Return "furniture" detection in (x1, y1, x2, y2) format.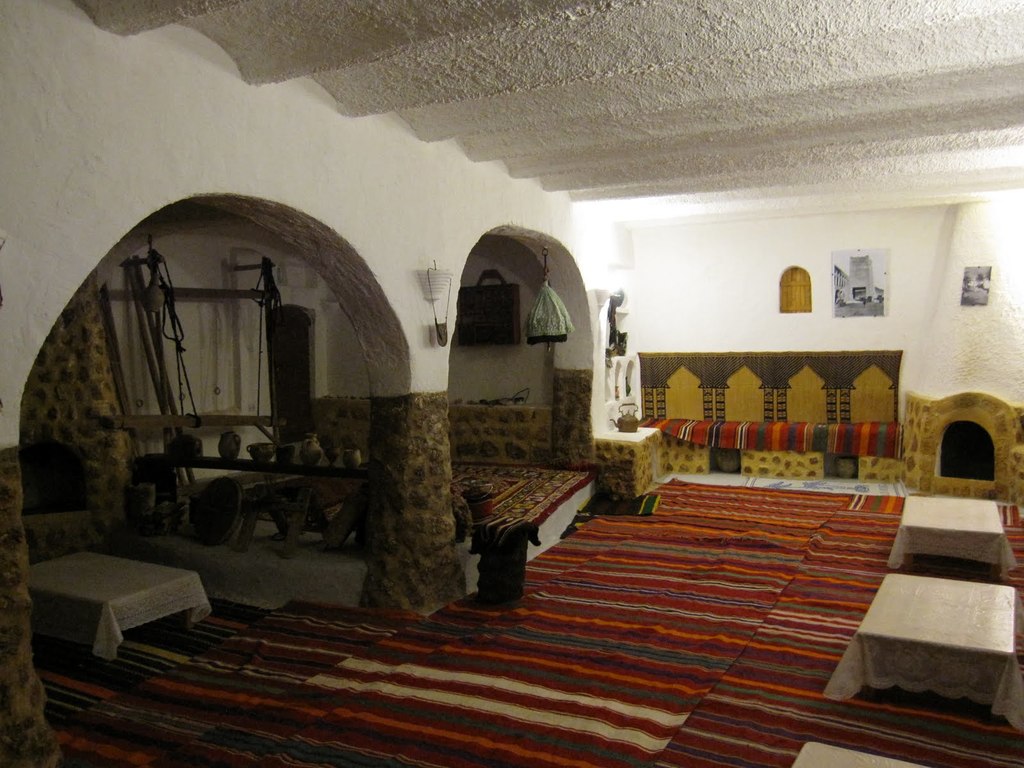
(33, 551, 213, 668).
